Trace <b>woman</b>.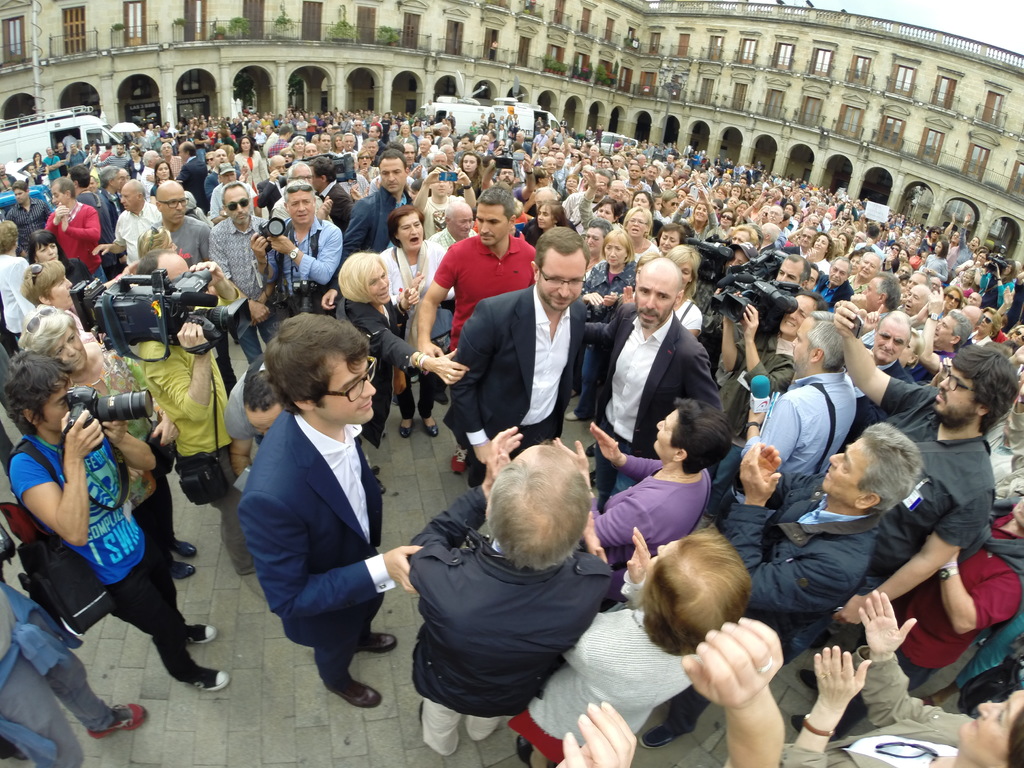
Traced to region(12, 258, 80, 329).
